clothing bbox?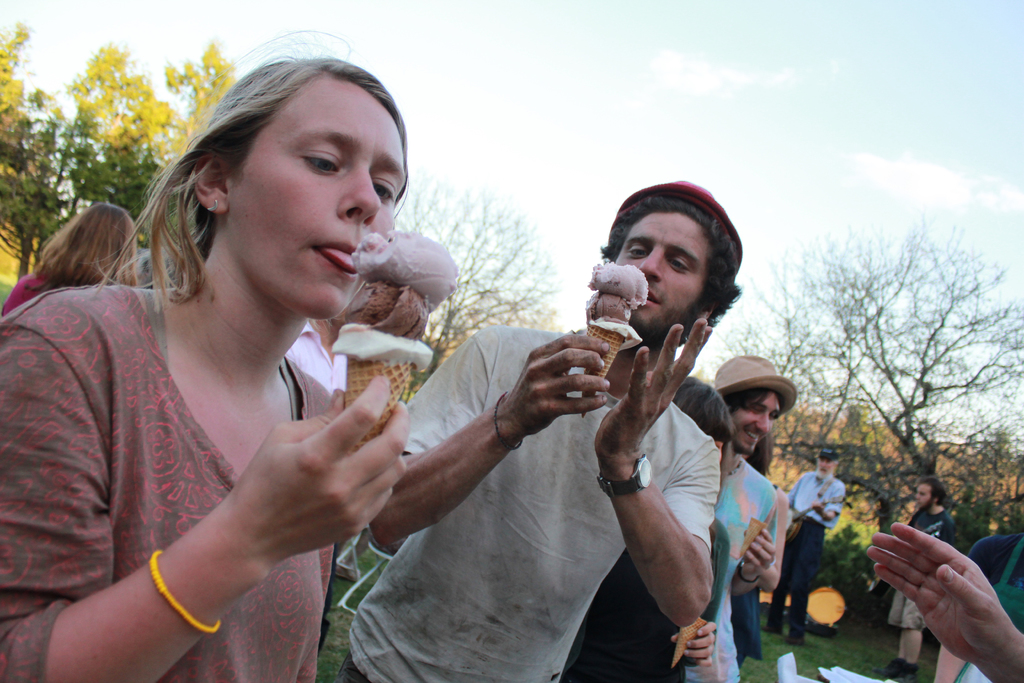
x1=0, y1=256, x2=68, y2=322
